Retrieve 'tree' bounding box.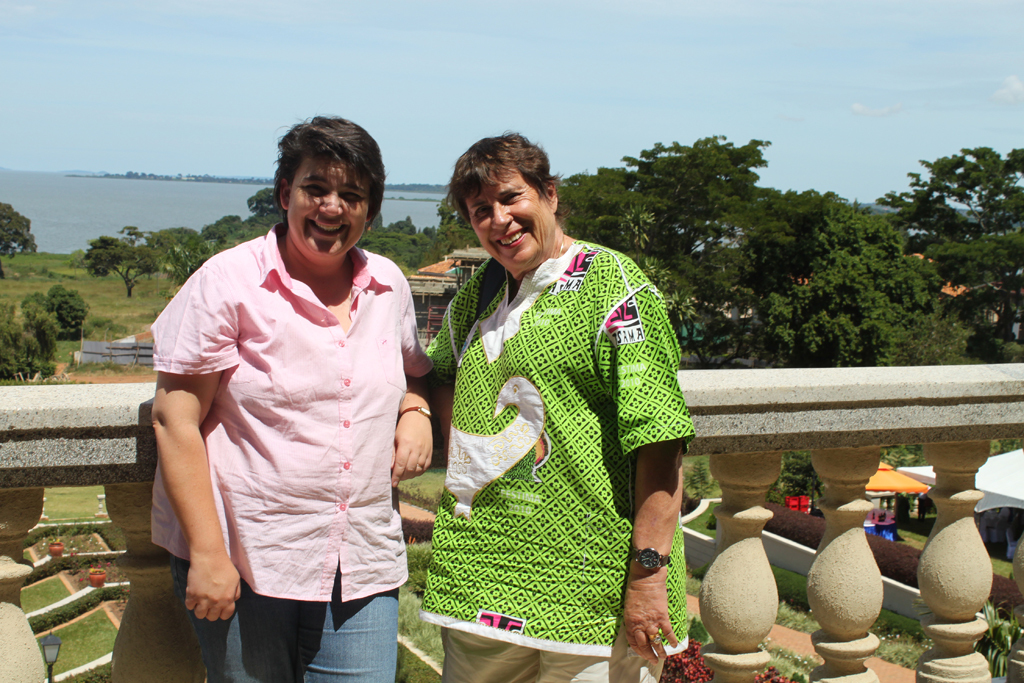
Bounding box: [0,301,66,384].
